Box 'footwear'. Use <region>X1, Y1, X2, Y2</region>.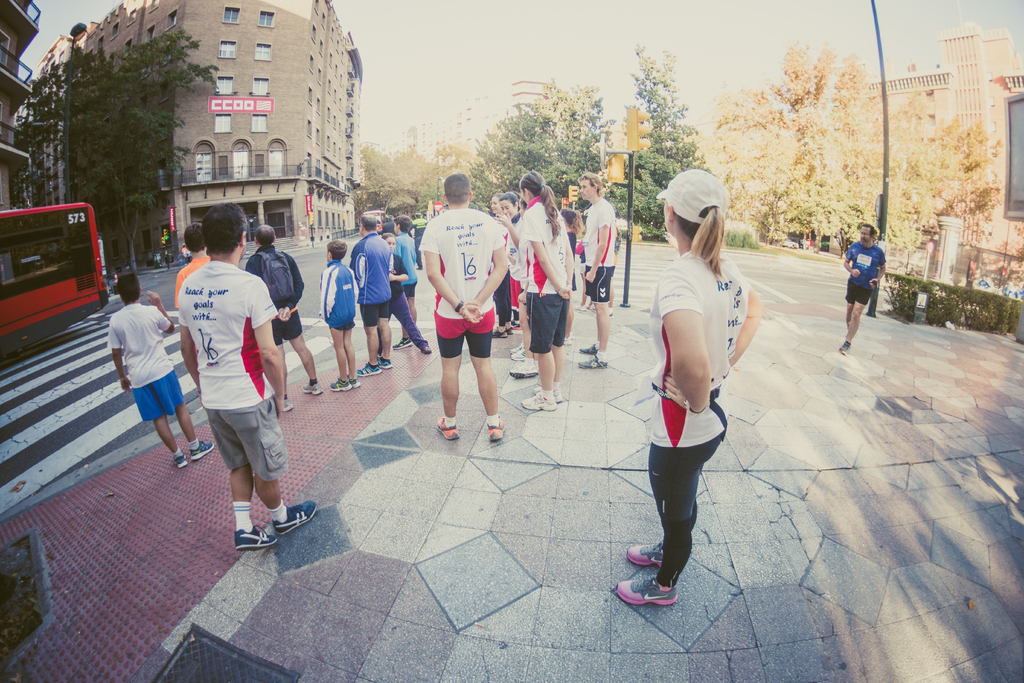
<region>189, 439, 212, 463</region>.
